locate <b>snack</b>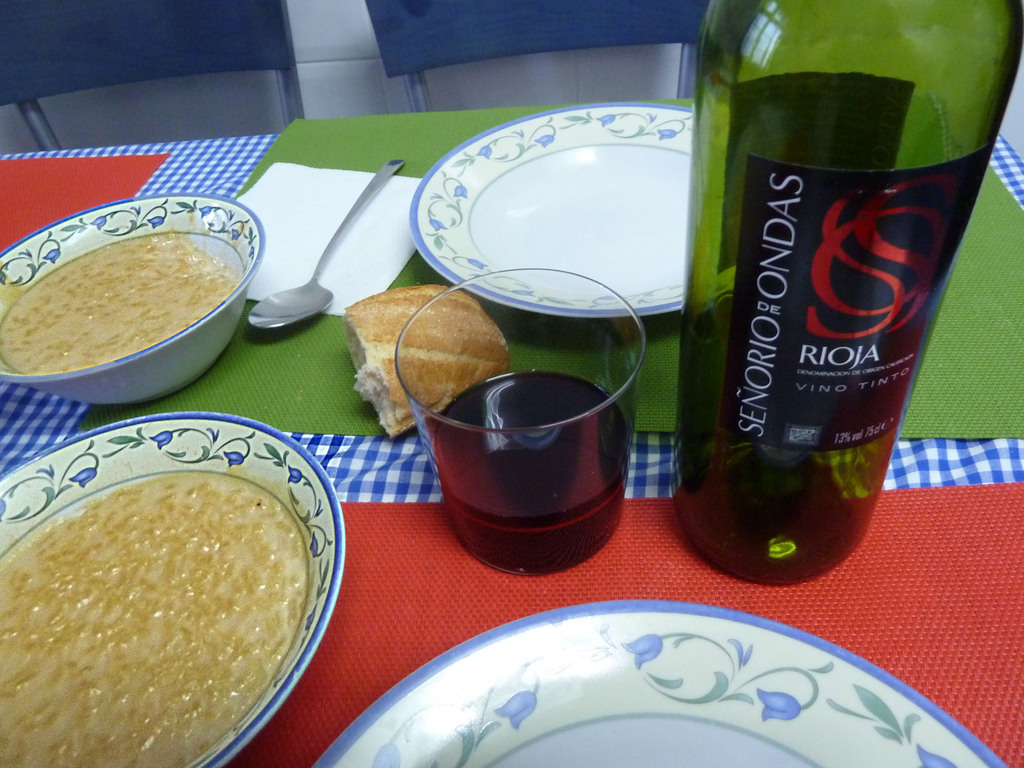
344:292:504:404
